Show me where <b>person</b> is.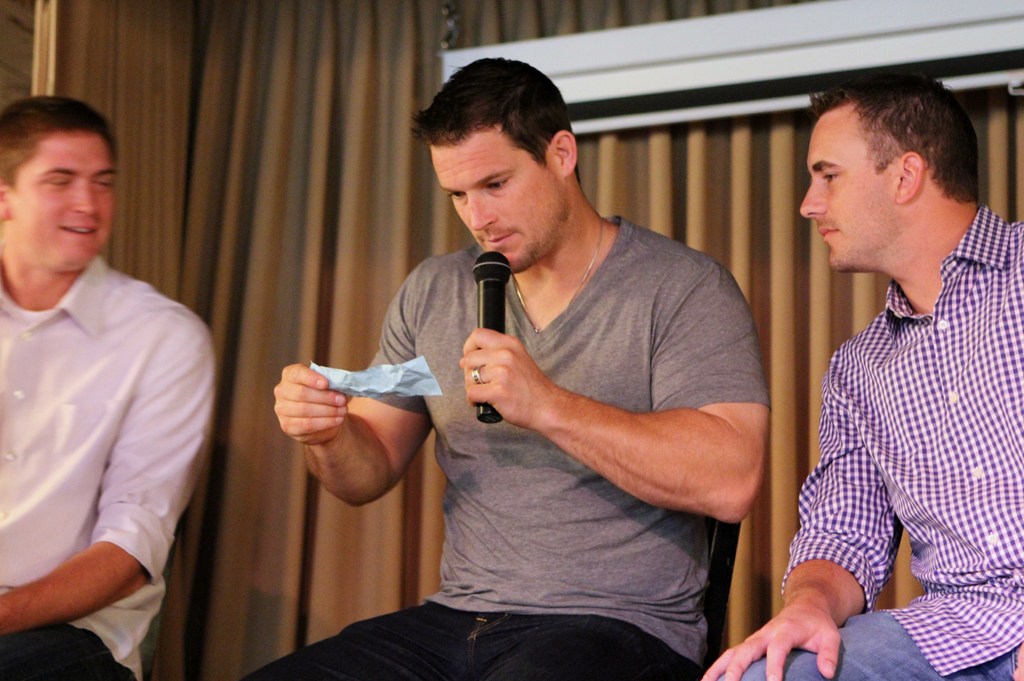
<b>person</b> is at detection(0, 92, 220, 680).
